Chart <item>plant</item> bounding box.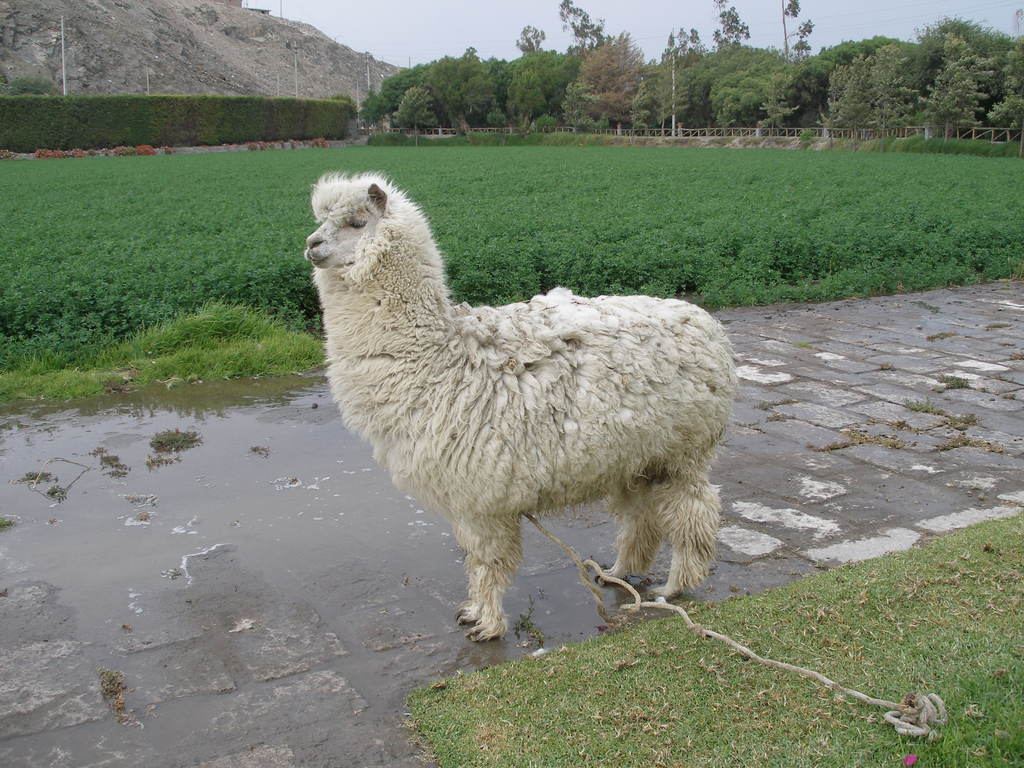
Charted: <region>796, 124, 818, 152</region>.
